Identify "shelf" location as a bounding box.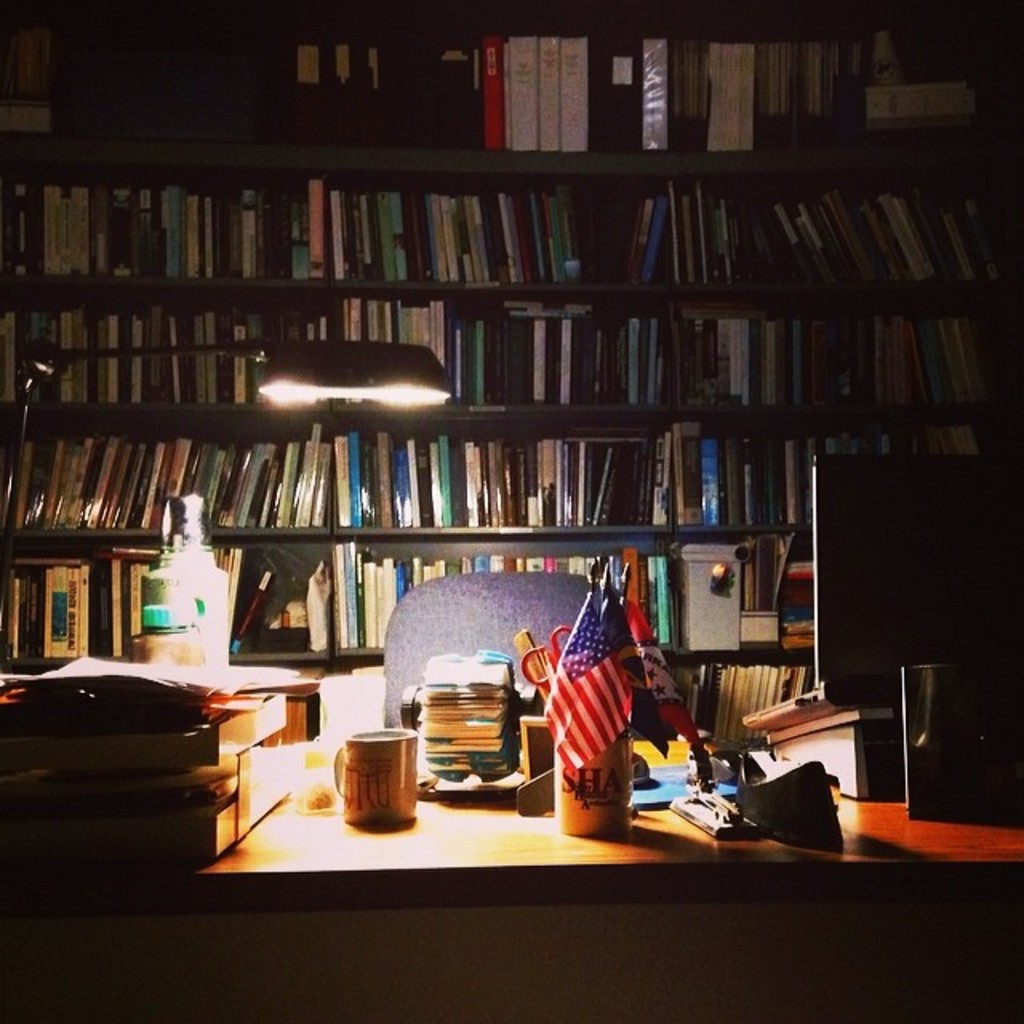
detection(0, 0, 1022, 880).
